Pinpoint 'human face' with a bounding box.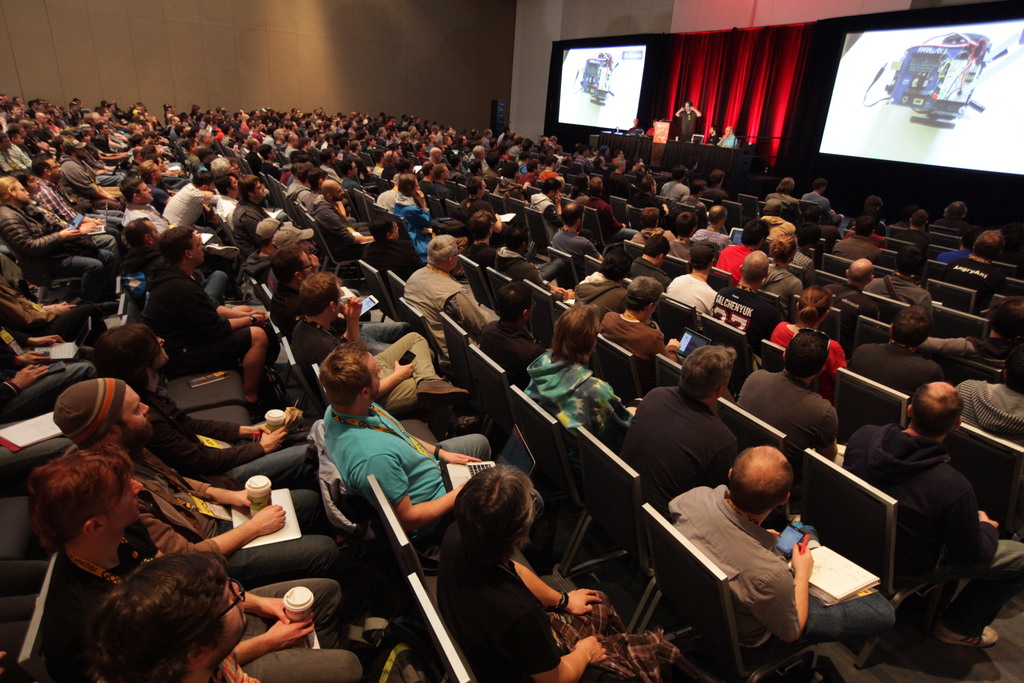
x1=191, y1=232, x2=206, y2=266.
